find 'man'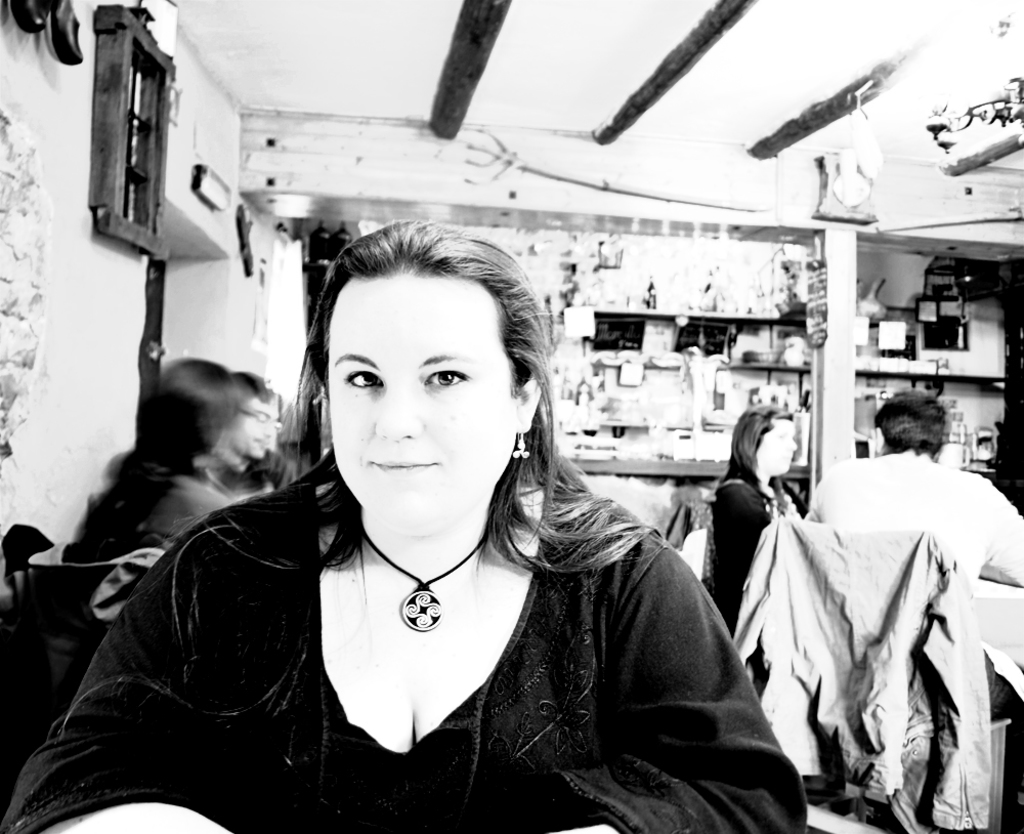
bbox=(746, 391, 1011, 828)
